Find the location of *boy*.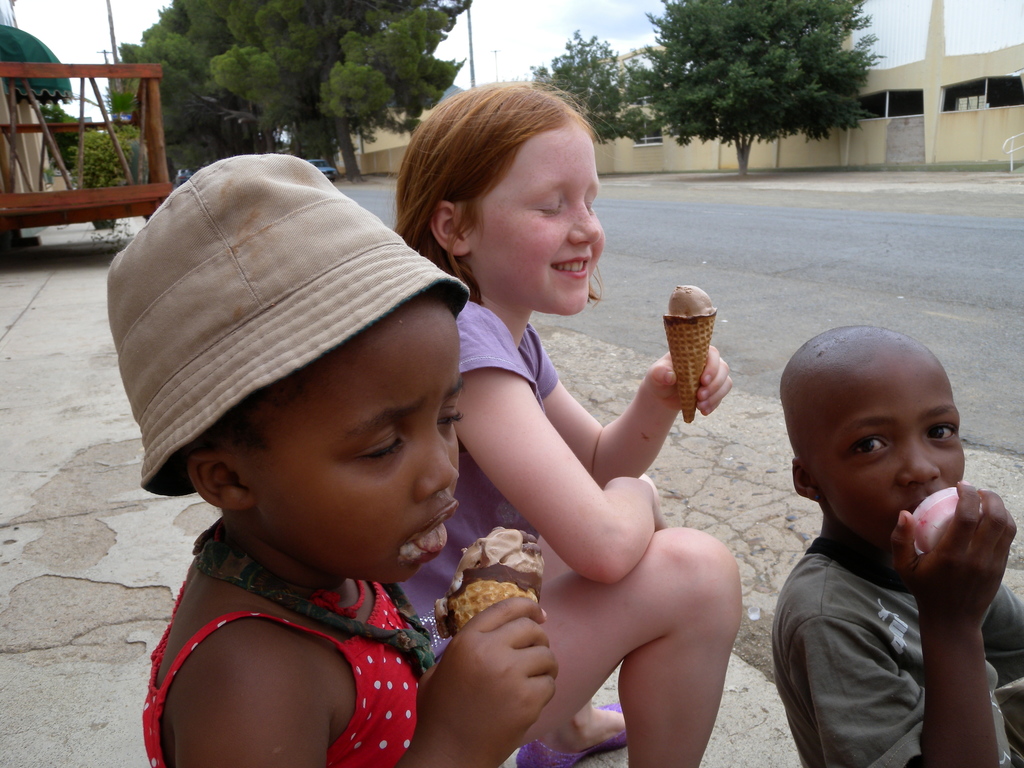
Location: {"left": 750, "top": 310, "right": 1011, "bottom": 746}.
